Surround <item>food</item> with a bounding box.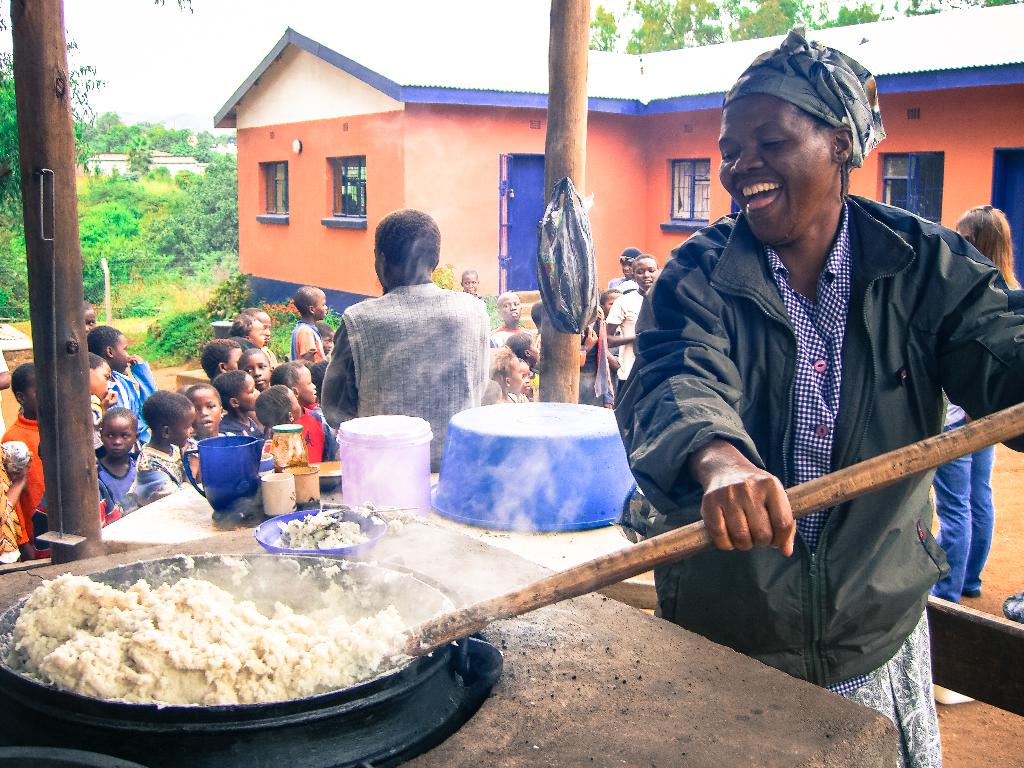
[274,509,374,556].
